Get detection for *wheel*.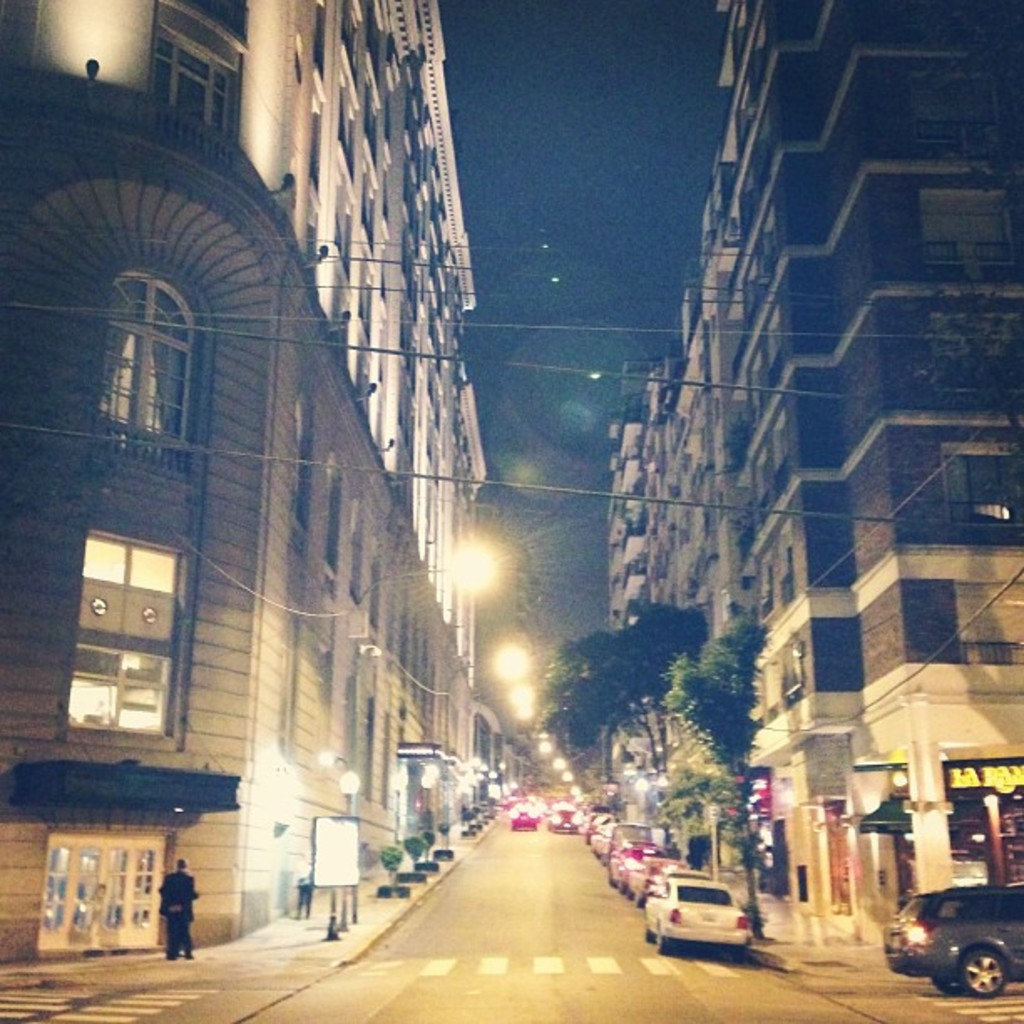
Detection: x1=929 y1=979 x2=959 y2=991.
